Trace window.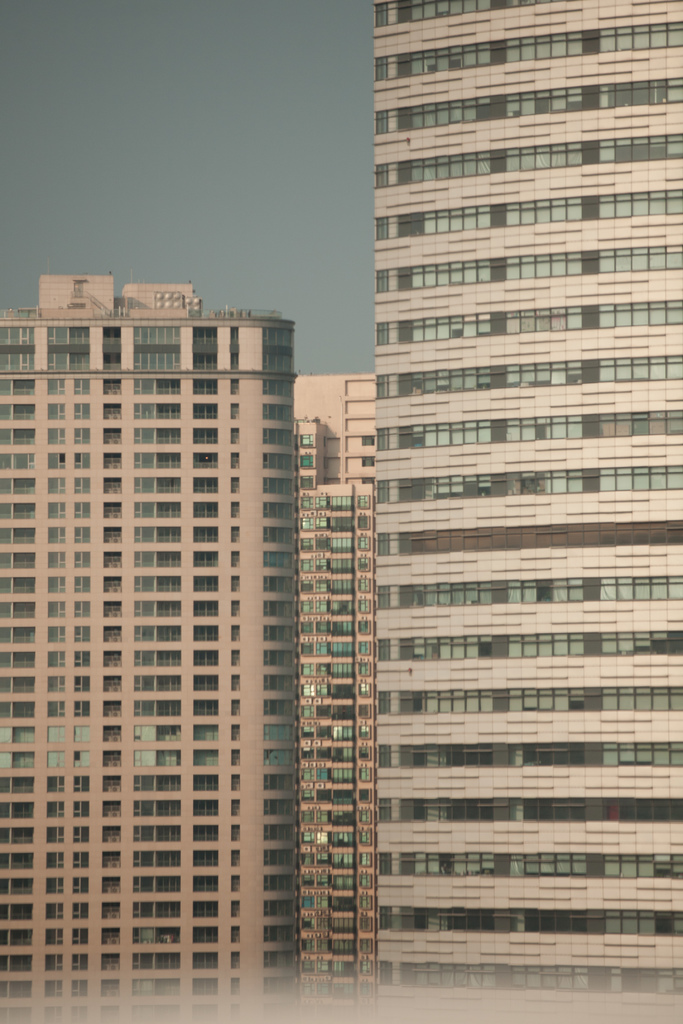
Traced to bbox(372, 475, 682, 497).
